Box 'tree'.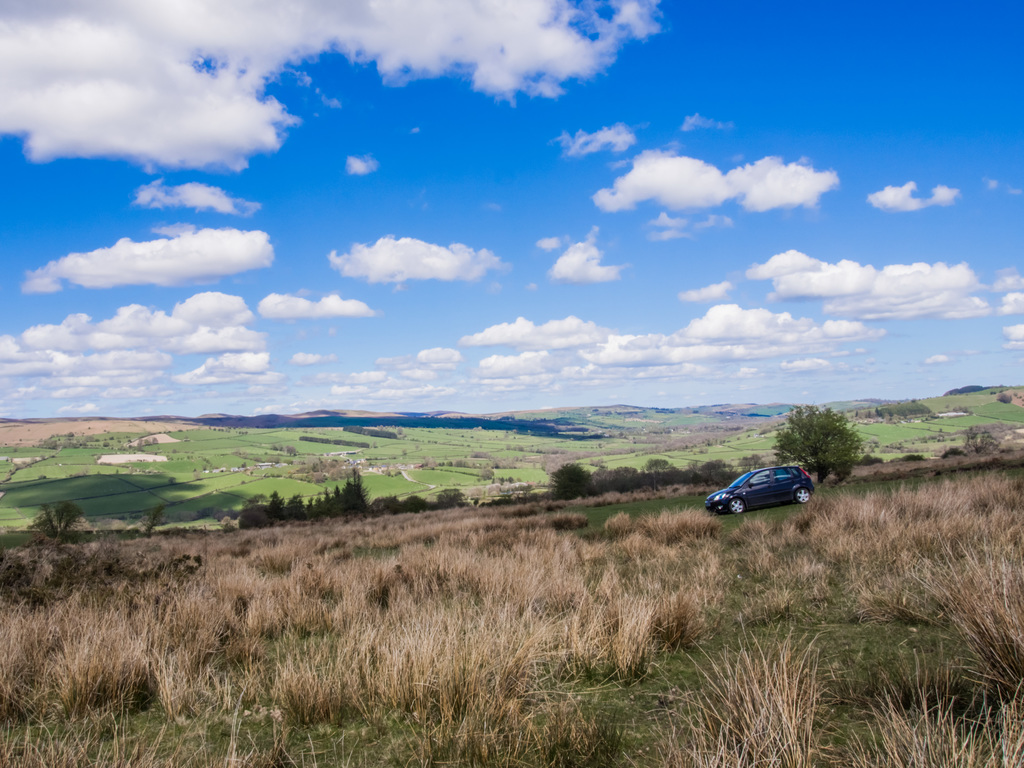
Rect(729, 426, 740, 431).
